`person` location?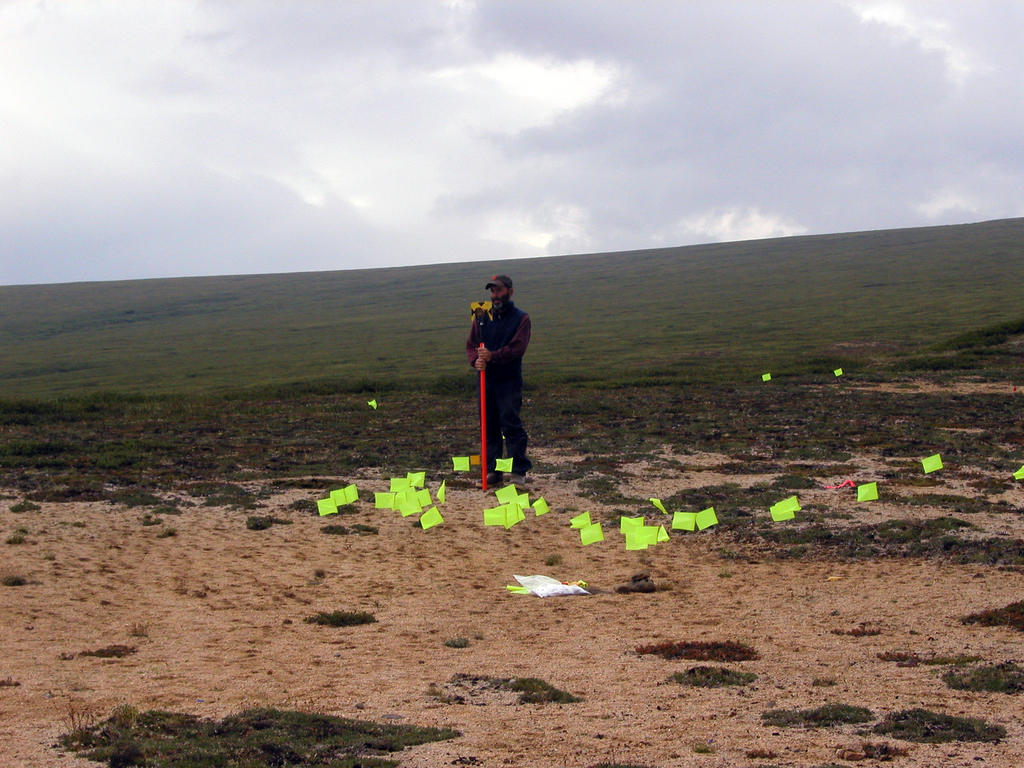
region(458, 269, 534, 493)
